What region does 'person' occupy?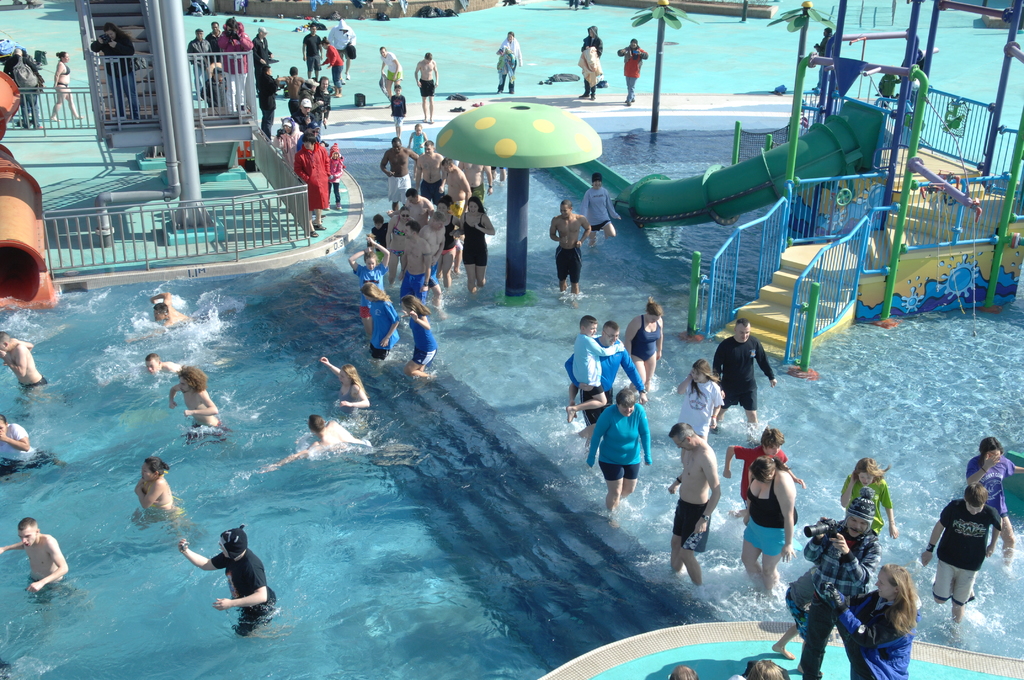
crop(259, 417, 419, 475).
